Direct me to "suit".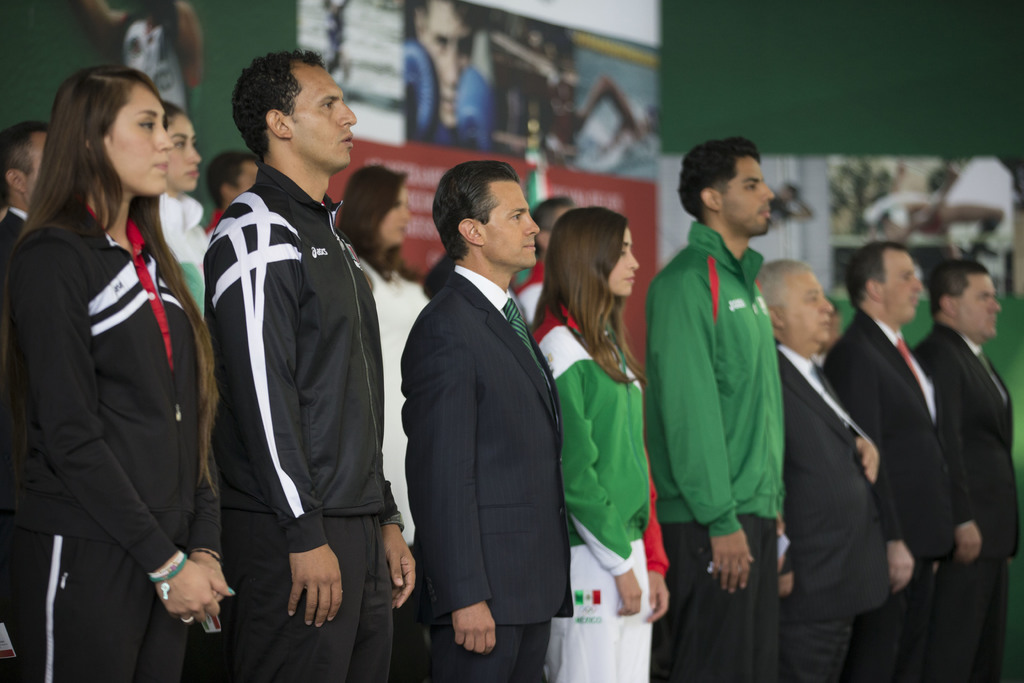
Direction: <box>825,304,963,682</box>.
